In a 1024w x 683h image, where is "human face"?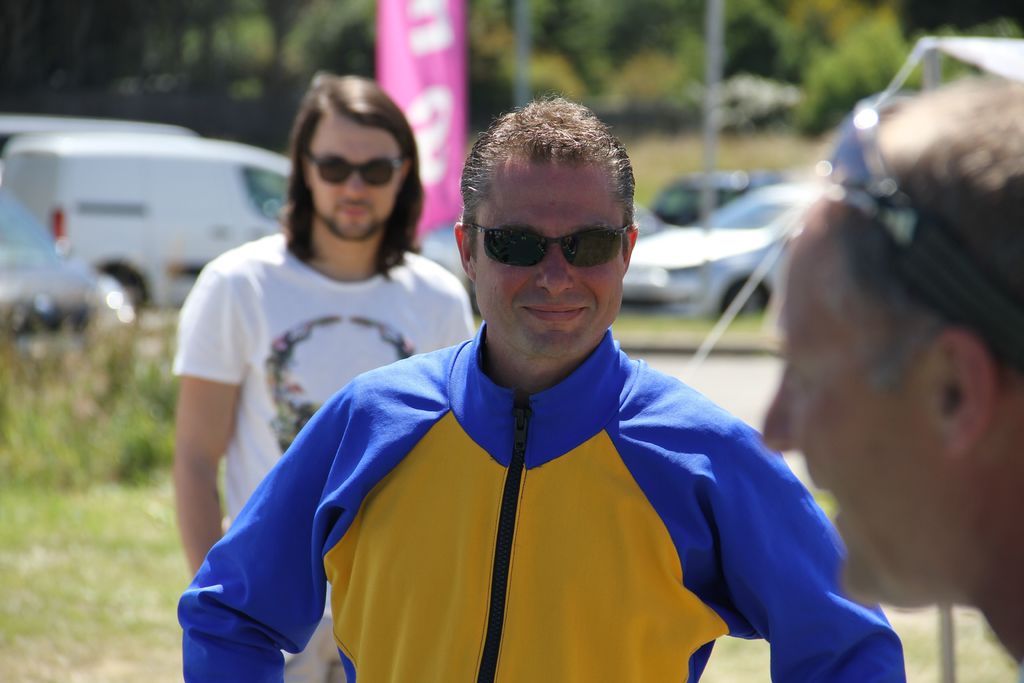
box(475, 153, 628, 366).
